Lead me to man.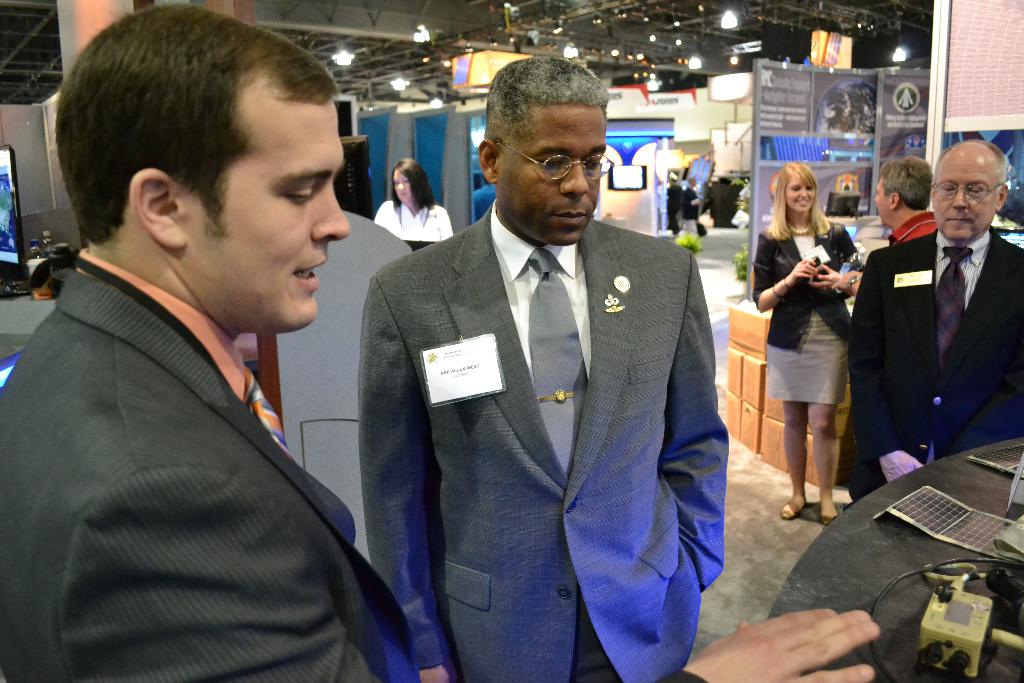
Lead to x1=844, y1=136, x2=1023, y2=504.
